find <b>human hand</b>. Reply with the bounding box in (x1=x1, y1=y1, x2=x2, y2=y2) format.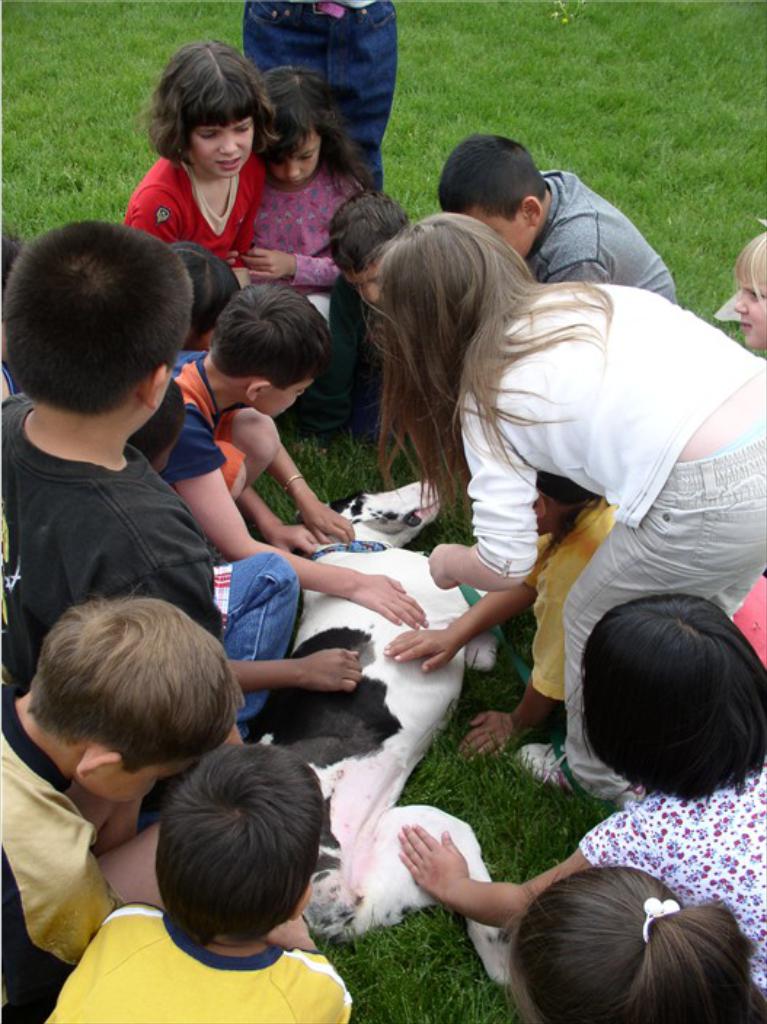
(x1=303, y1=499, x2=357, y2=553).
